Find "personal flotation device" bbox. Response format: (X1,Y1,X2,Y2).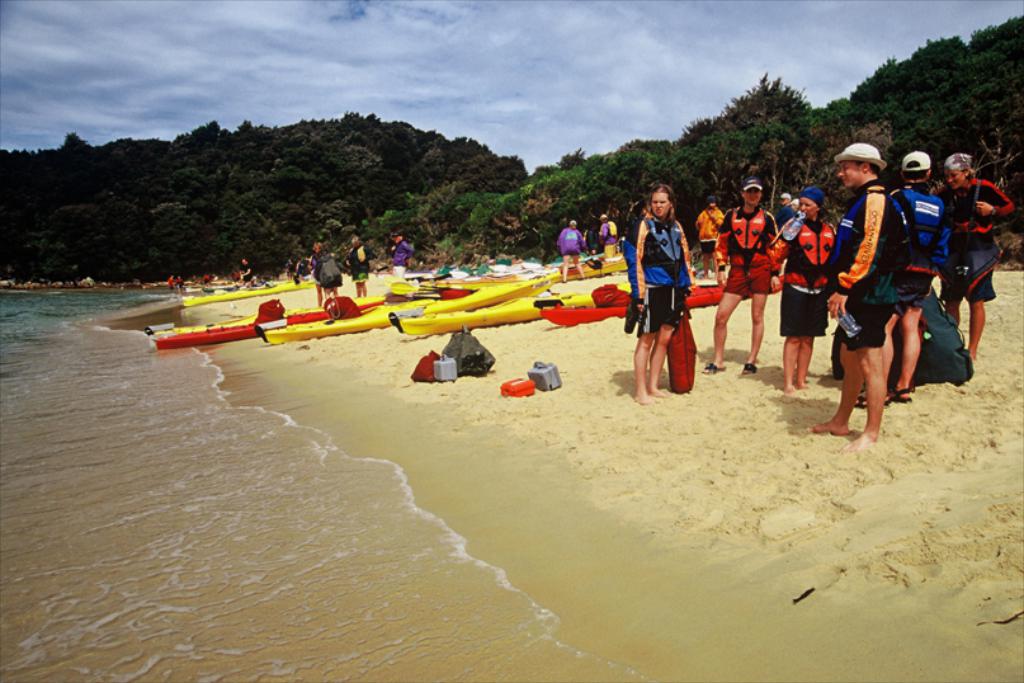
(643,213,684,288).
